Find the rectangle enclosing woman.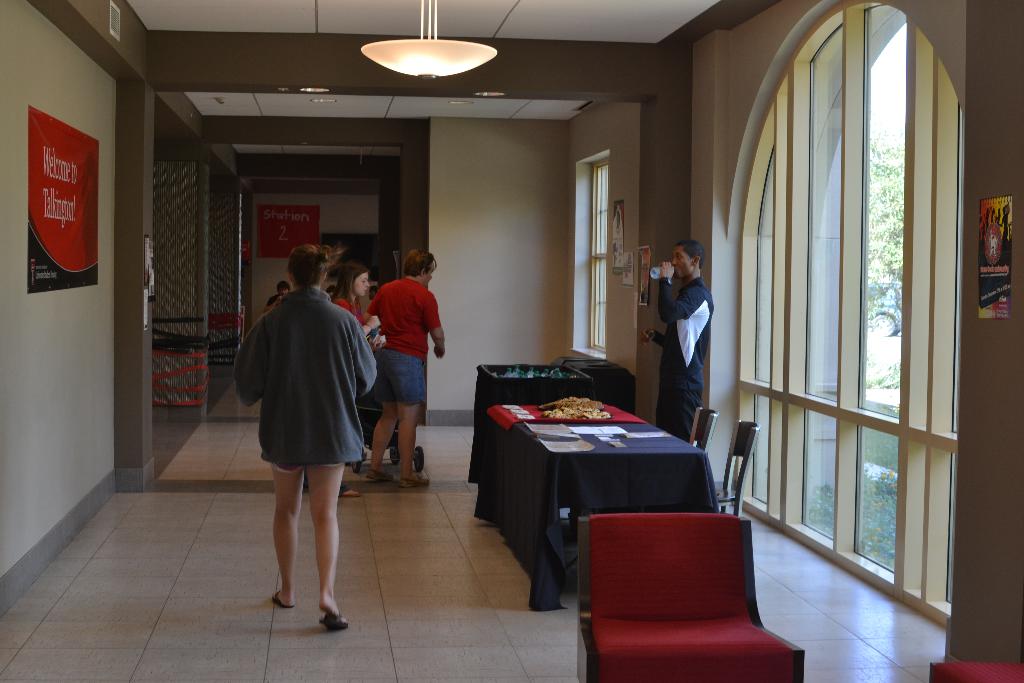
box(308, 264, 380, 495).
